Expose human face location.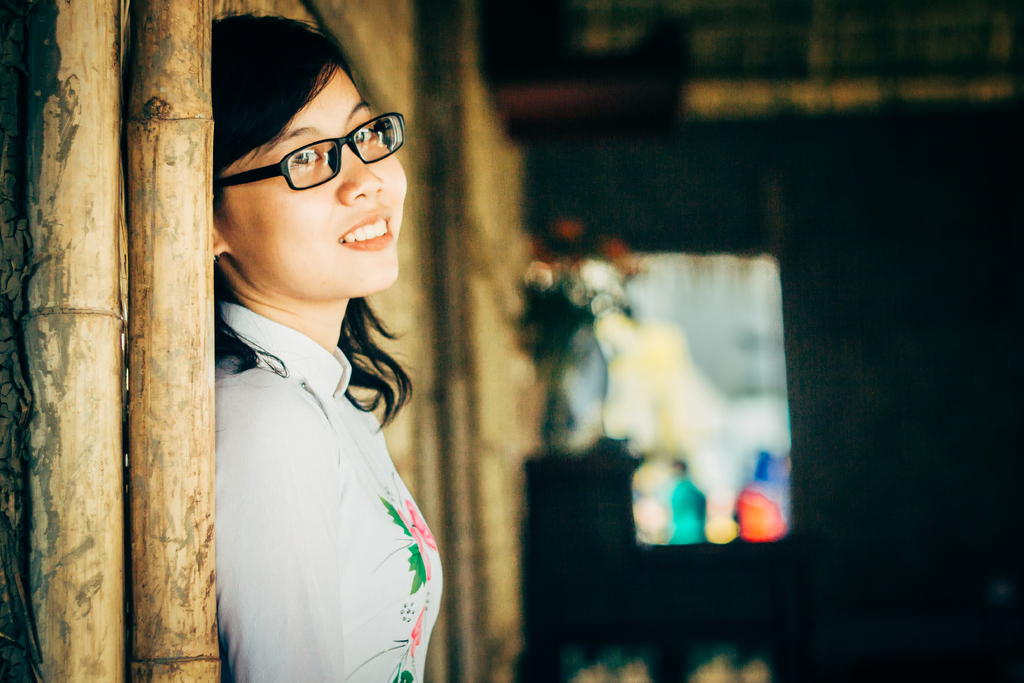
Exposed at (left=219, top=64, right=408, bottom=299).
